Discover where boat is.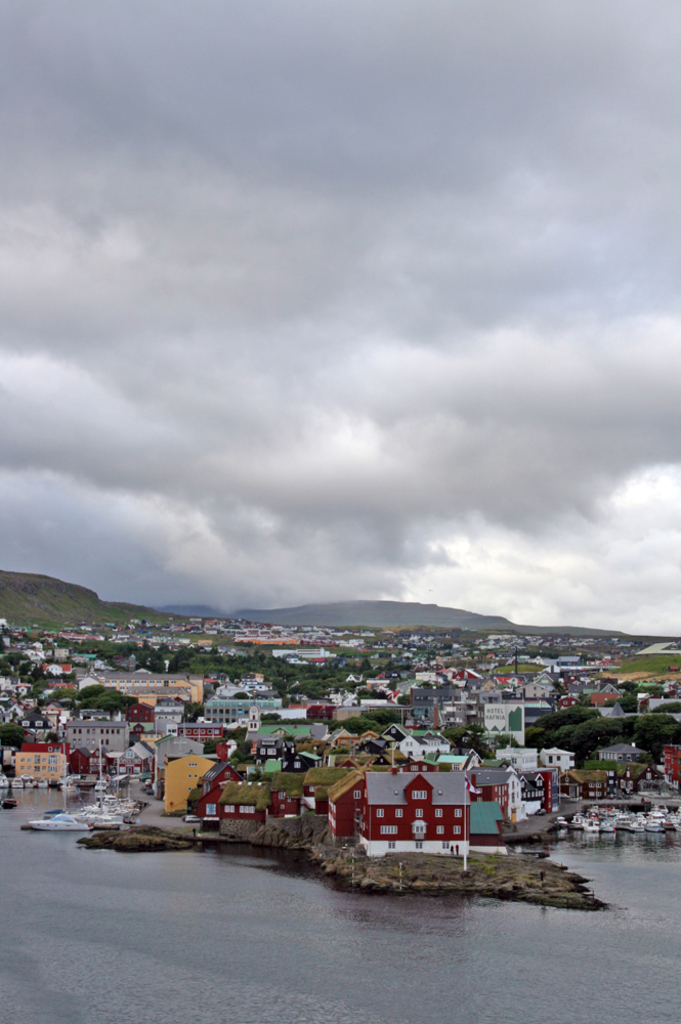
Discovered at [x1=23, y1=811, x2=94, y2=837].
